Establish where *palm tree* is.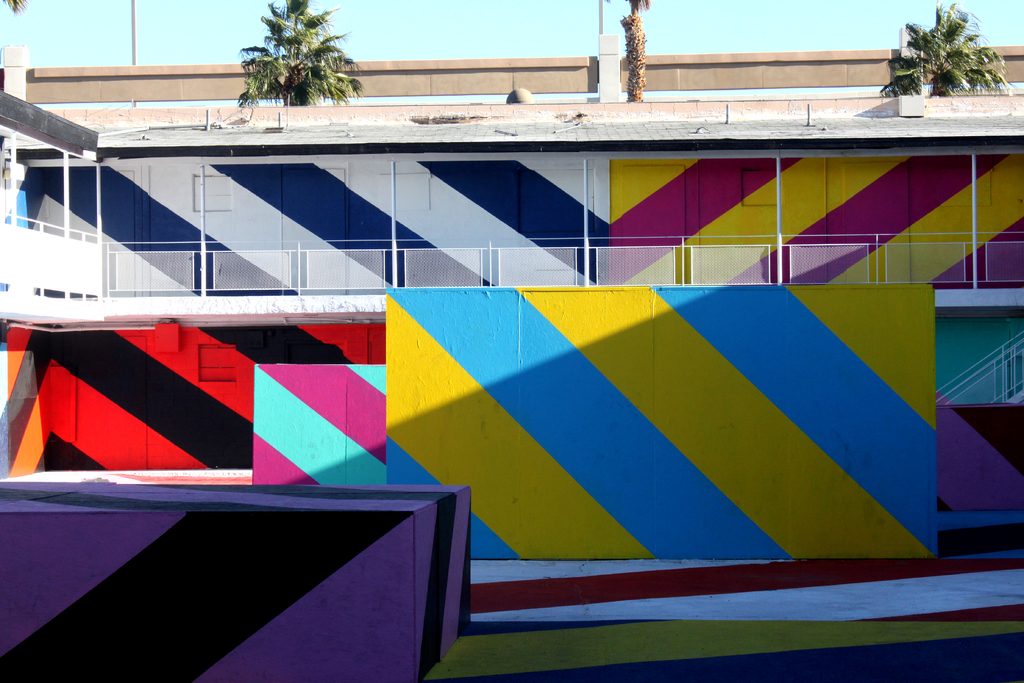
Established at (230, 0, 365, 109).
